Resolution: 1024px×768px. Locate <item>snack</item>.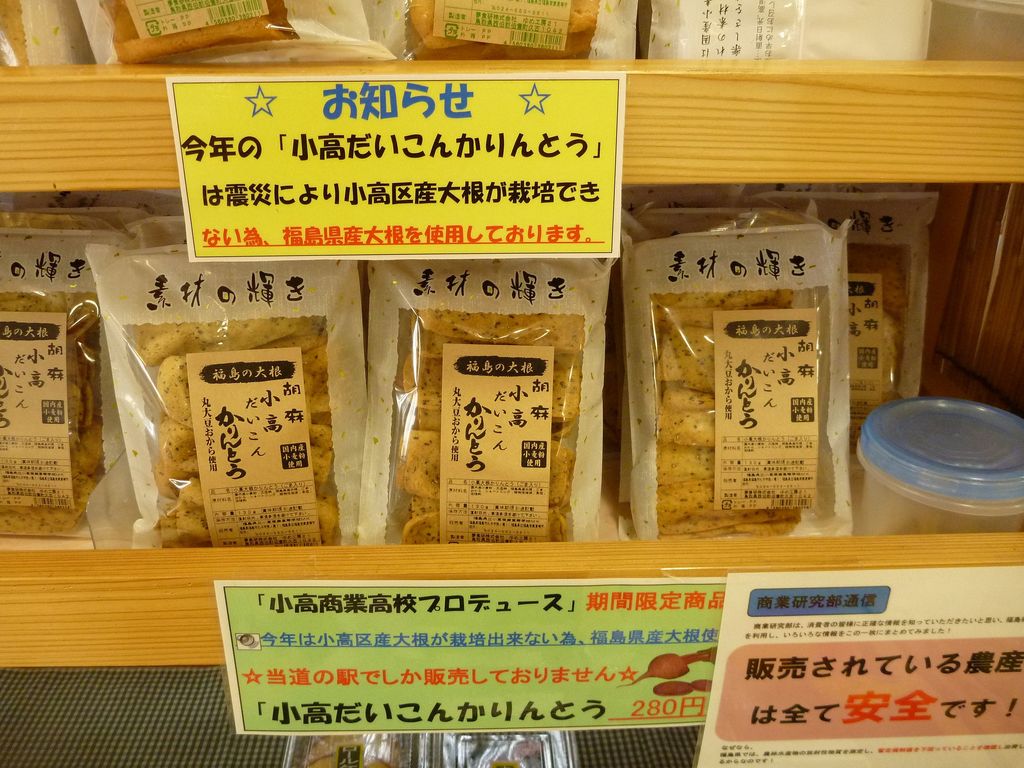
locate(122, 312, 330, 550).
